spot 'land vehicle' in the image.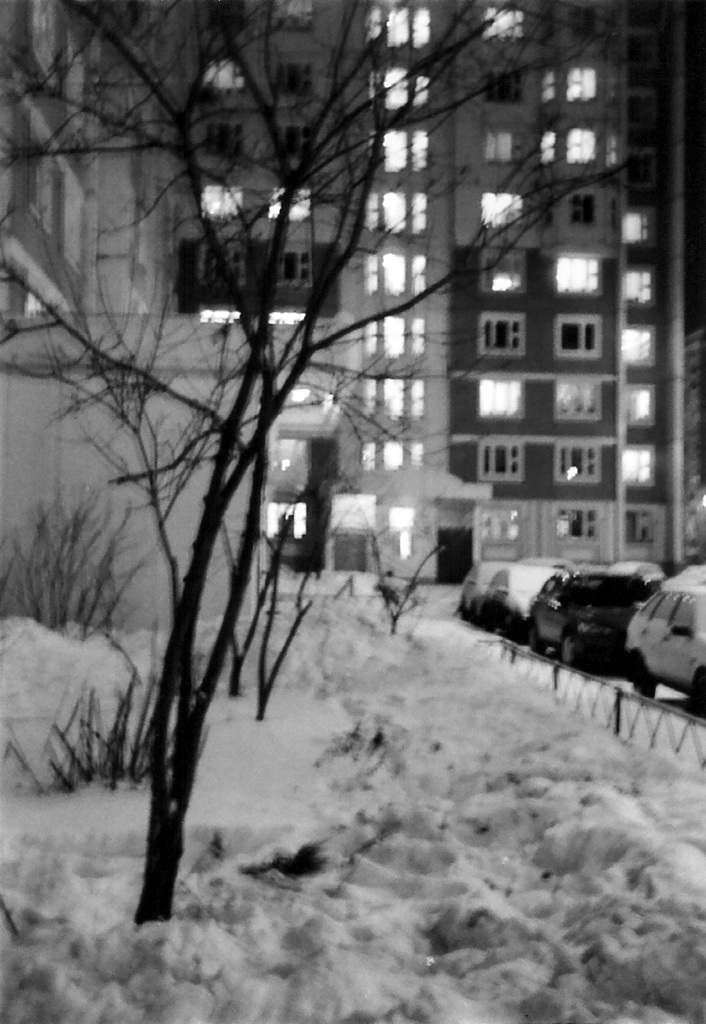
'land vehicle' found at 478:565:573:641.
